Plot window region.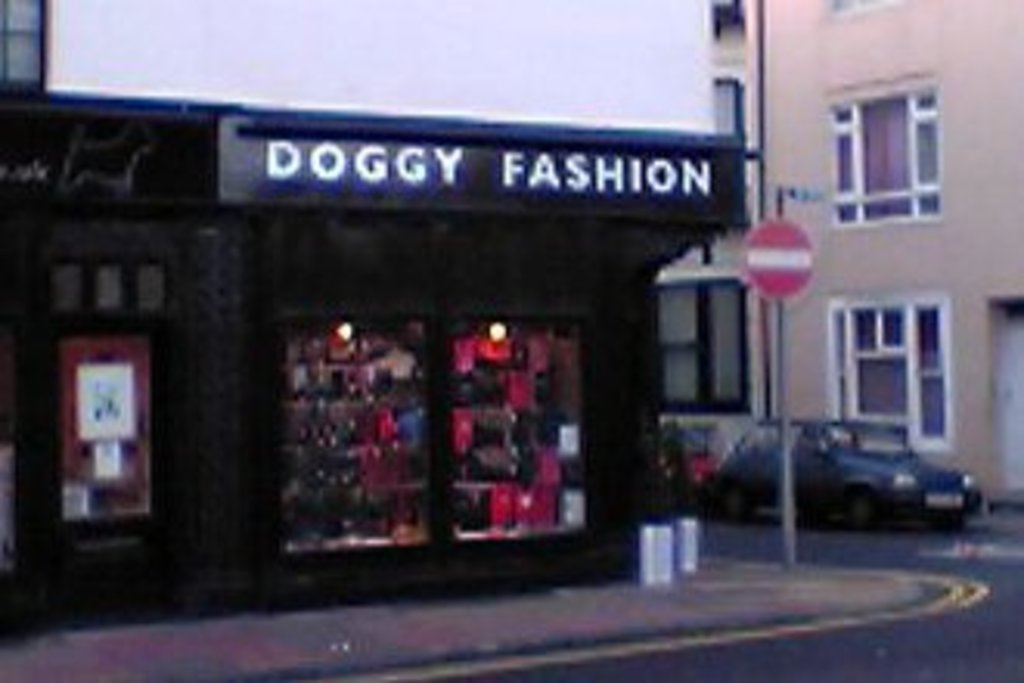
Plotted at select_region(838, 90, 946, 224).
